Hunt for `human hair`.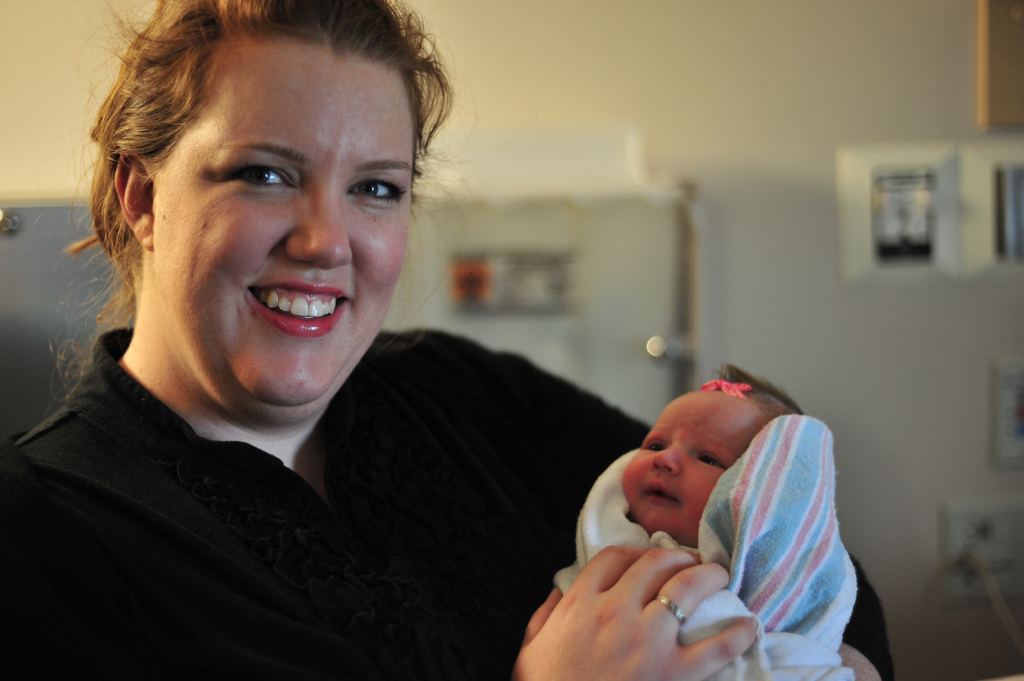
Hunted down at 719, 363, 800, 426.
